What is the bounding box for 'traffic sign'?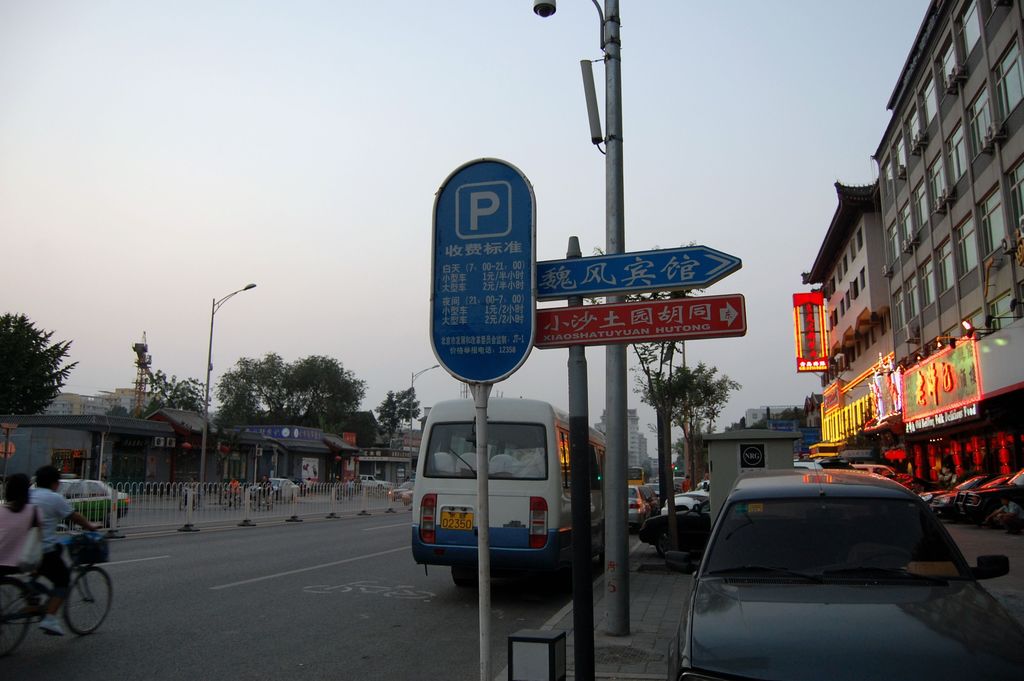
(left=532, top=291, right=748, bottom=351).
